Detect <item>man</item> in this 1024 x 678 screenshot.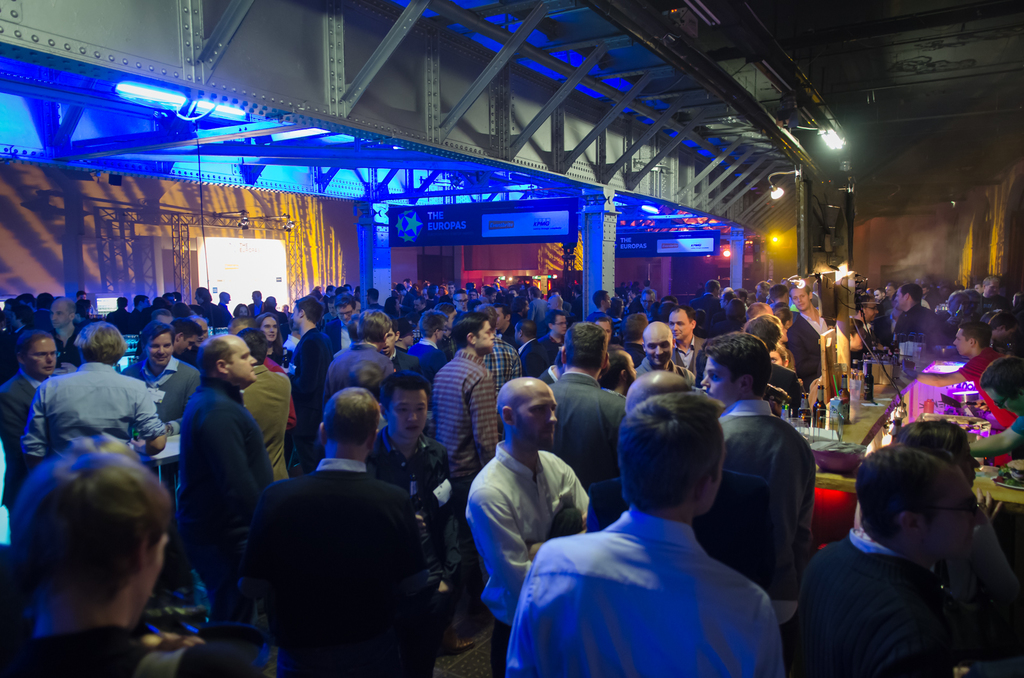
Detection: <box>31,297,86,368</box>.
